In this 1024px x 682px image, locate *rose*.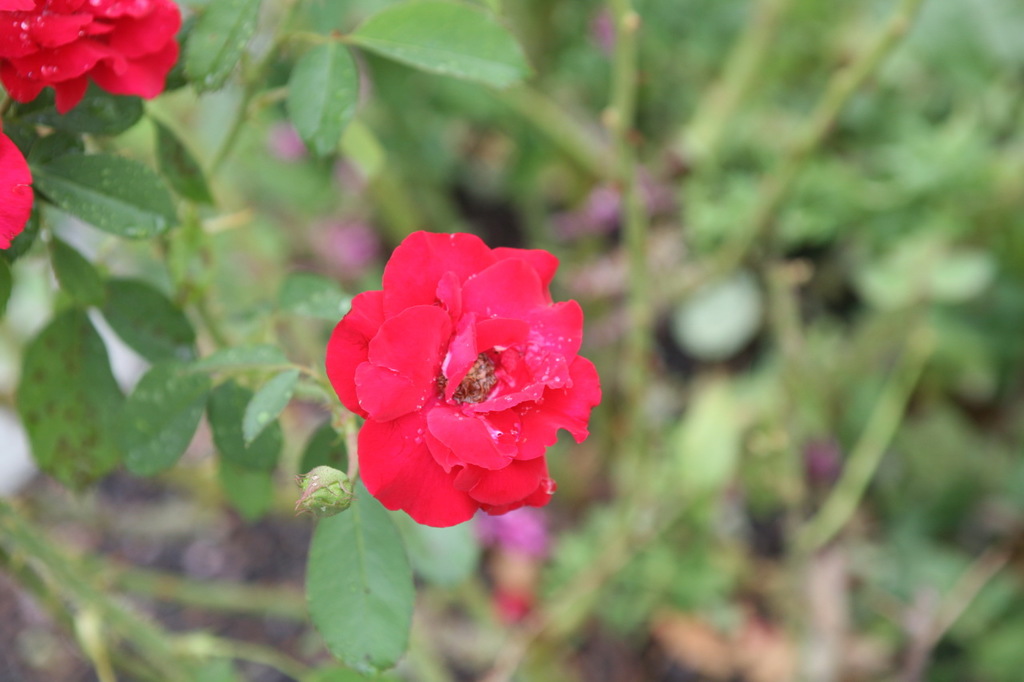
Bounding box: detection(0, 0, 184, 115).
